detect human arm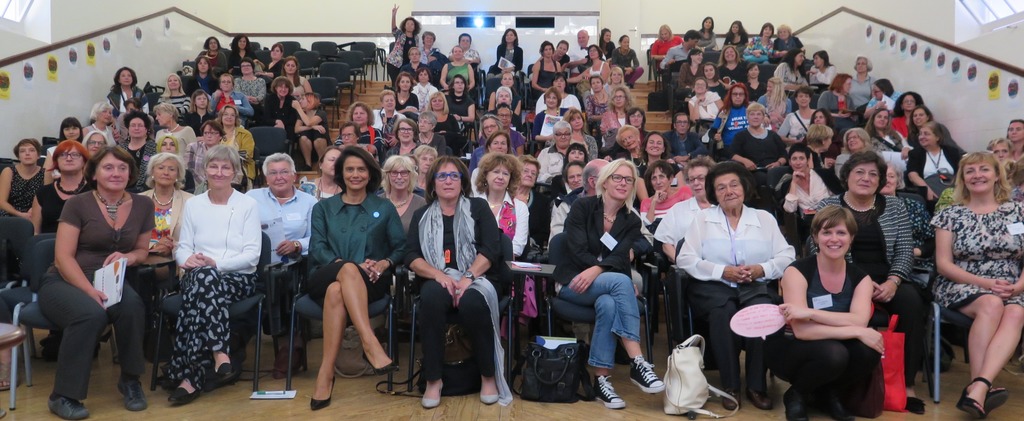
[left=109, top=127, right=122, bottom=145]
